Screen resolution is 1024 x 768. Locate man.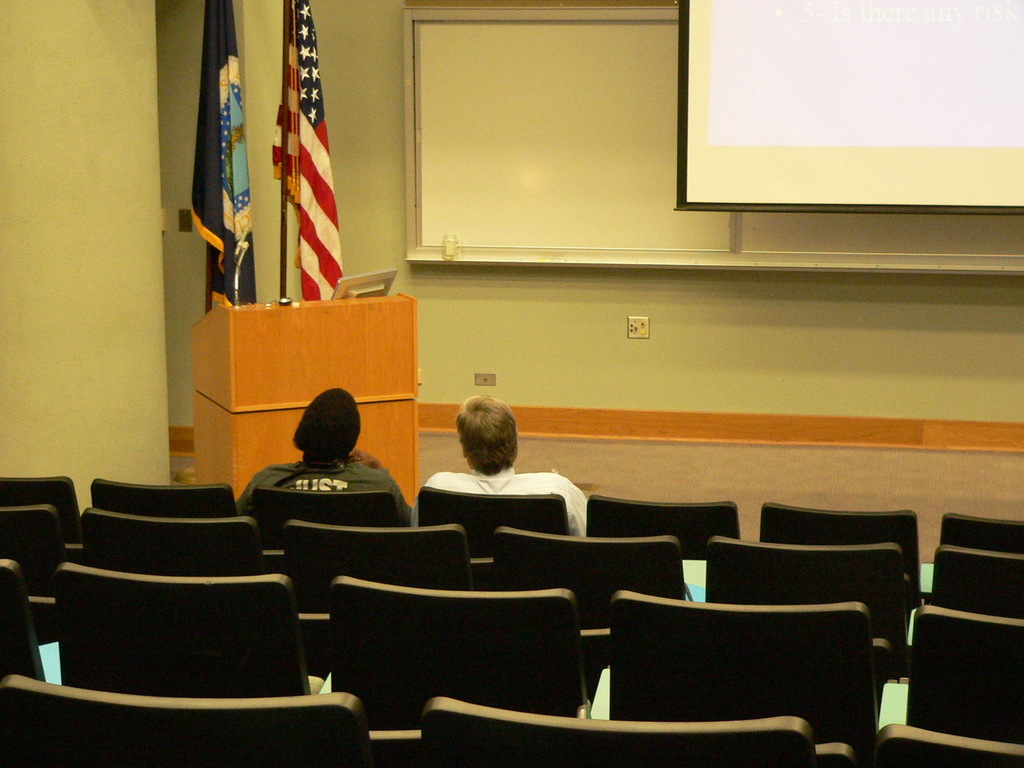
crop(408, 391, 591, 539).
